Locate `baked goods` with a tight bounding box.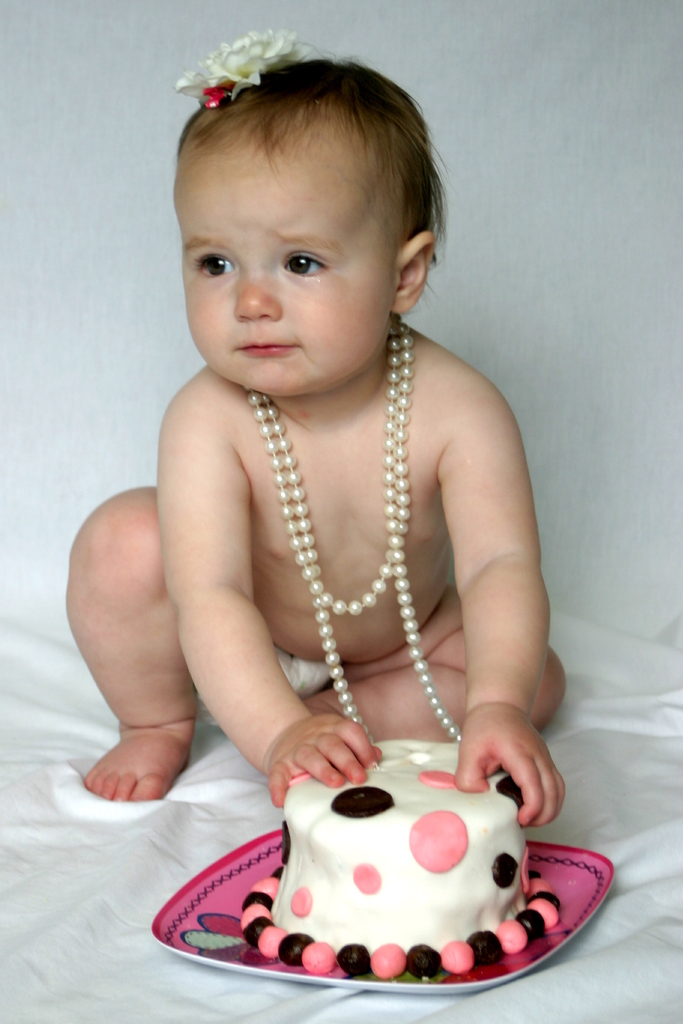
240,737,555,982.
